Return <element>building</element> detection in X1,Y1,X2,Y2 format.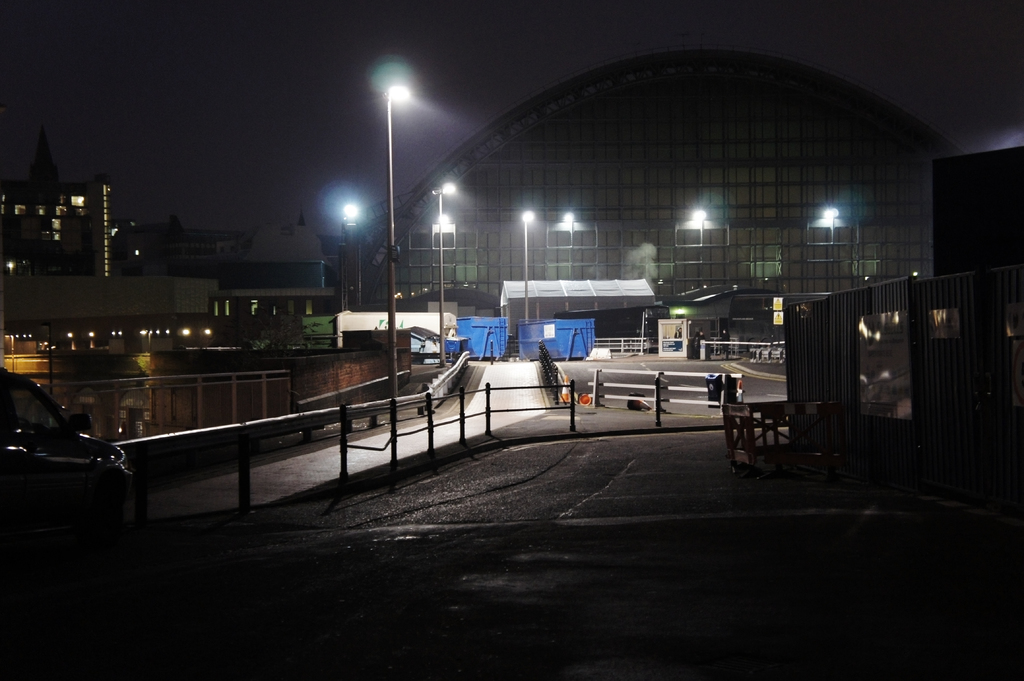
0,121,113,283.
